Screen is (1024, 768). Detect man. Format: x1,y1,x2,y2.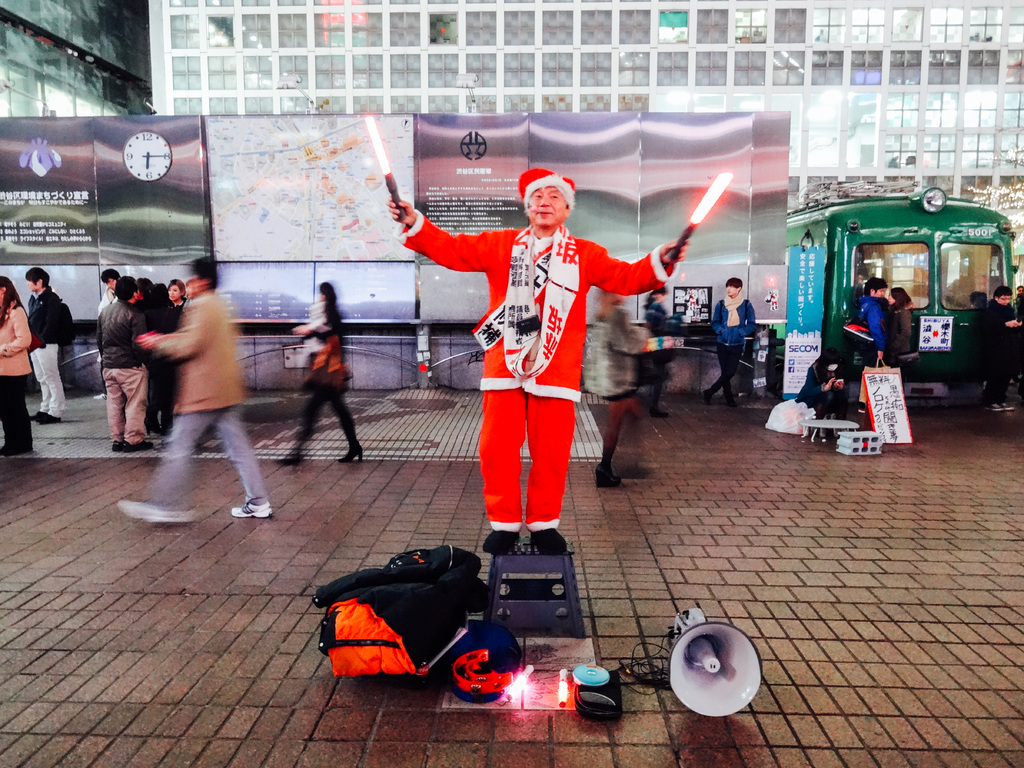
856,273,892,412.
